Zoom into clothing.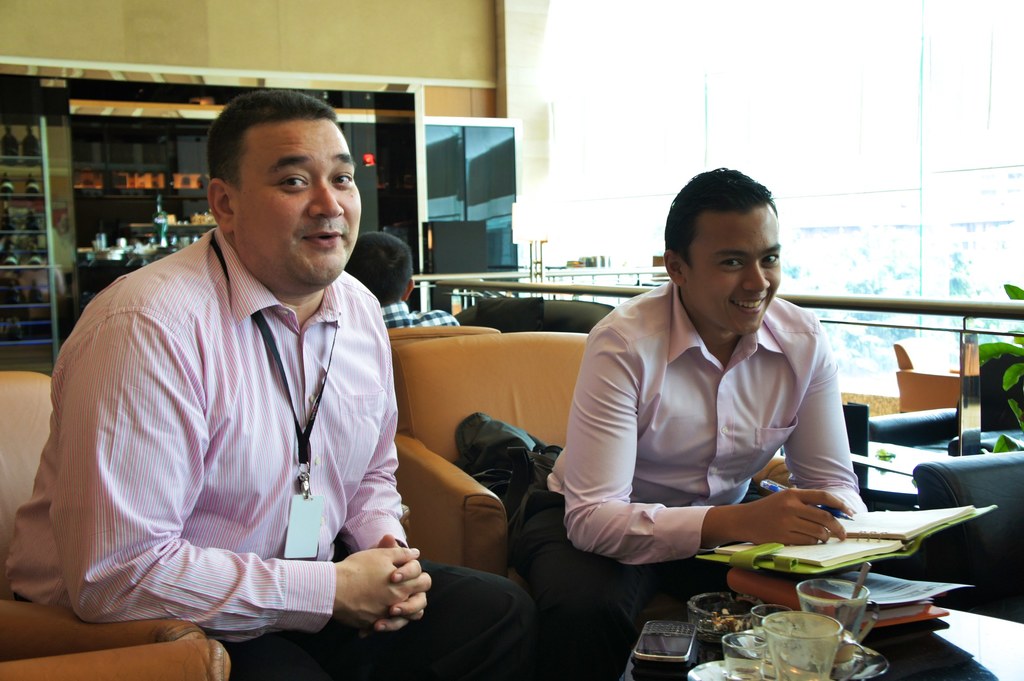
Zoom target: [375, 293, 467, 332].
